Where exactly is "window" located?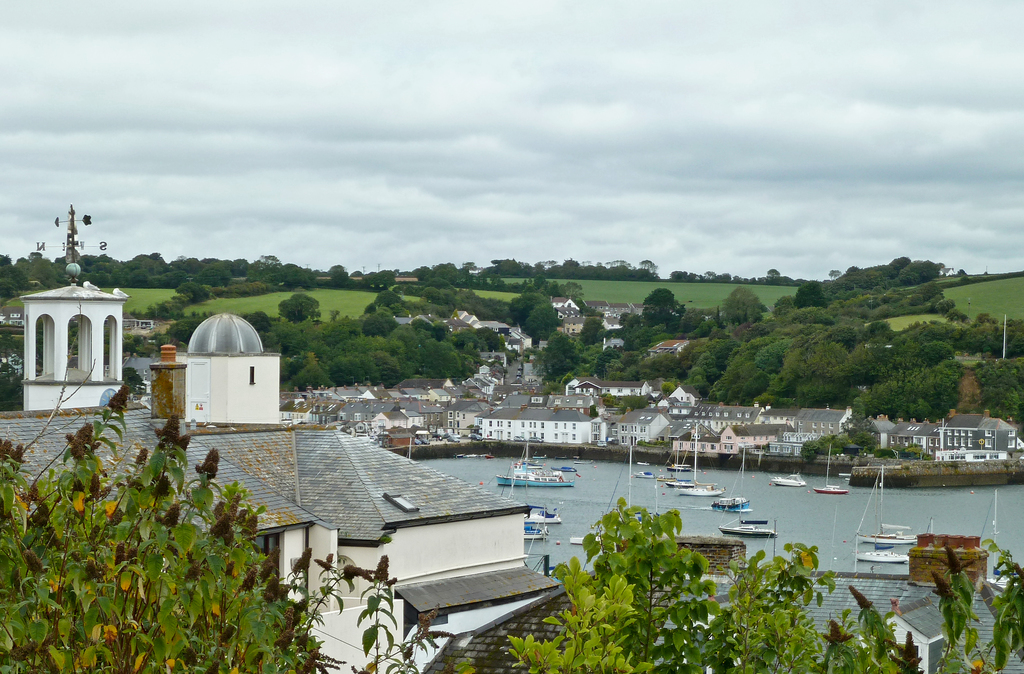
Its bounding box is (left=715, top=413, right=718, bottom=413).
